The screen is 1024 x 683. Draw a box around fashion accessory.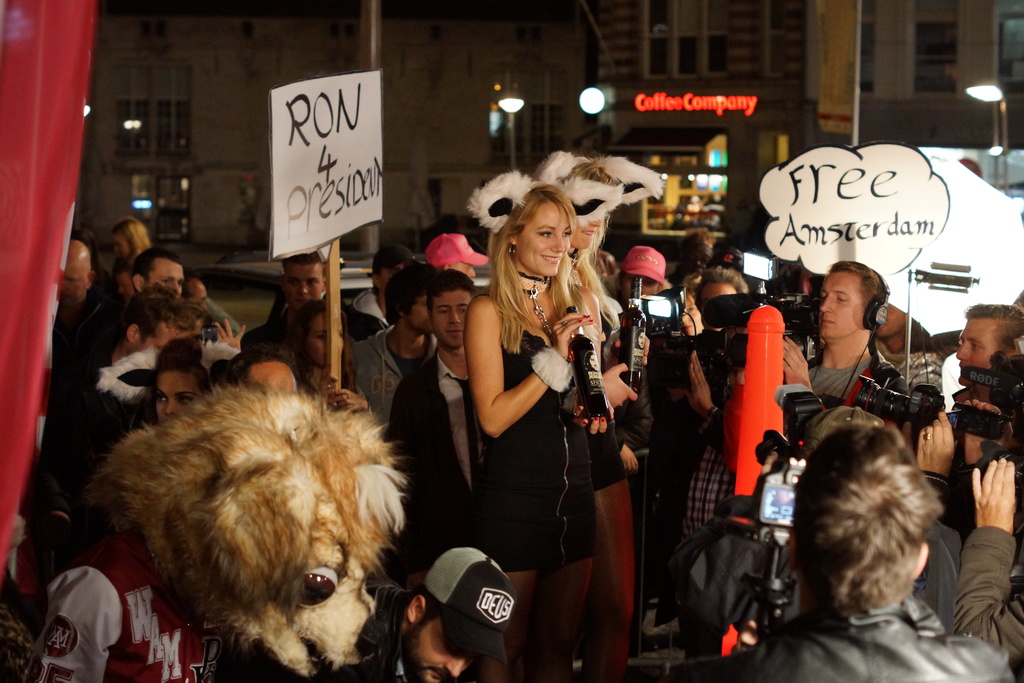
Rect(621, 244, 668, 286).
